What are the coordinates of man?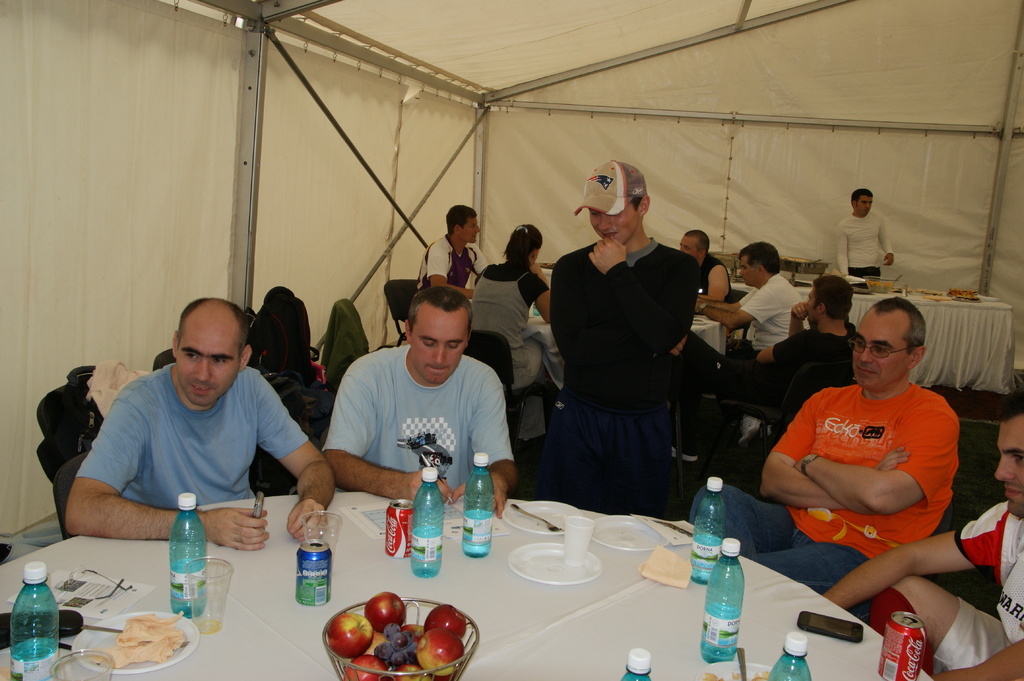
[410, 204, 488, 298].
